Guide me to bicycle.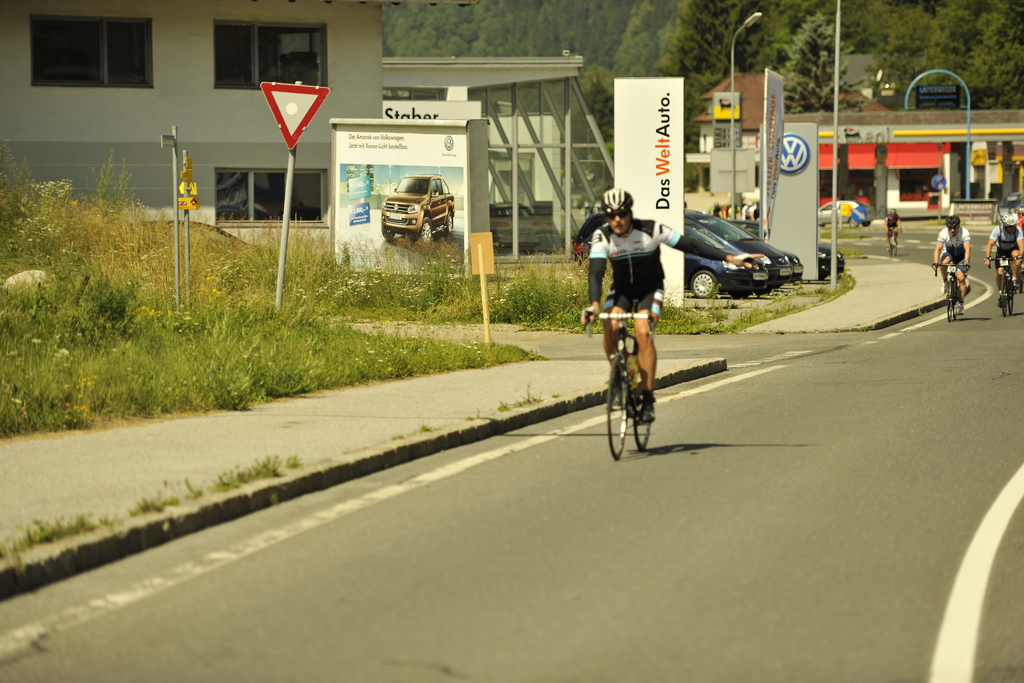
Guidance: locate(932, 259, 972, 324).
